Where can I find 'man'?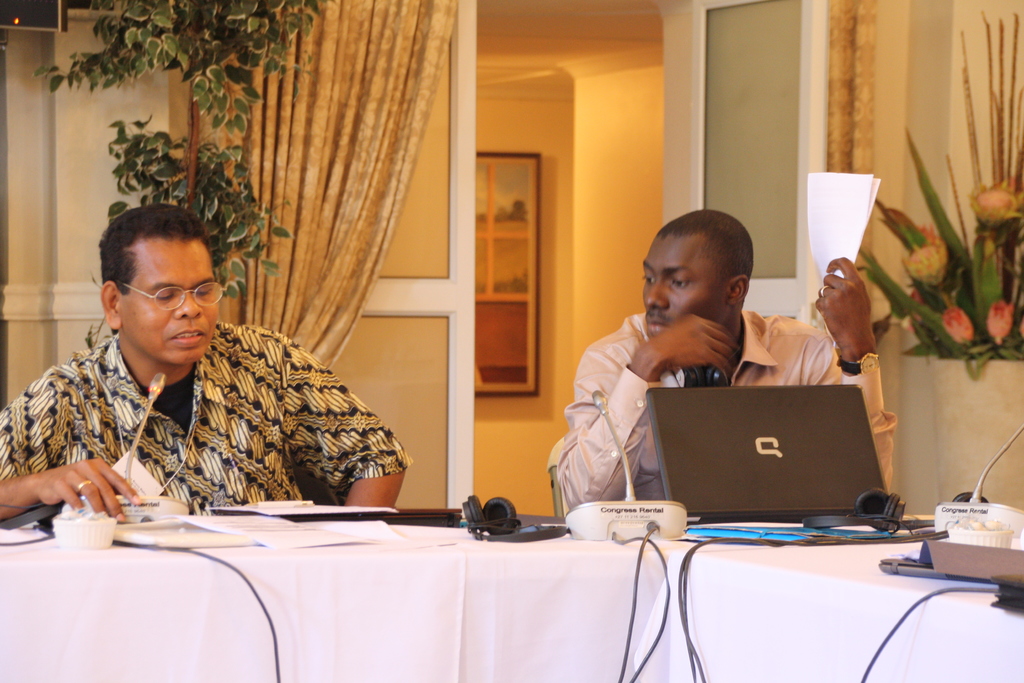
You can find it at [x1=554, y1=206, x2=895, y2=522].
